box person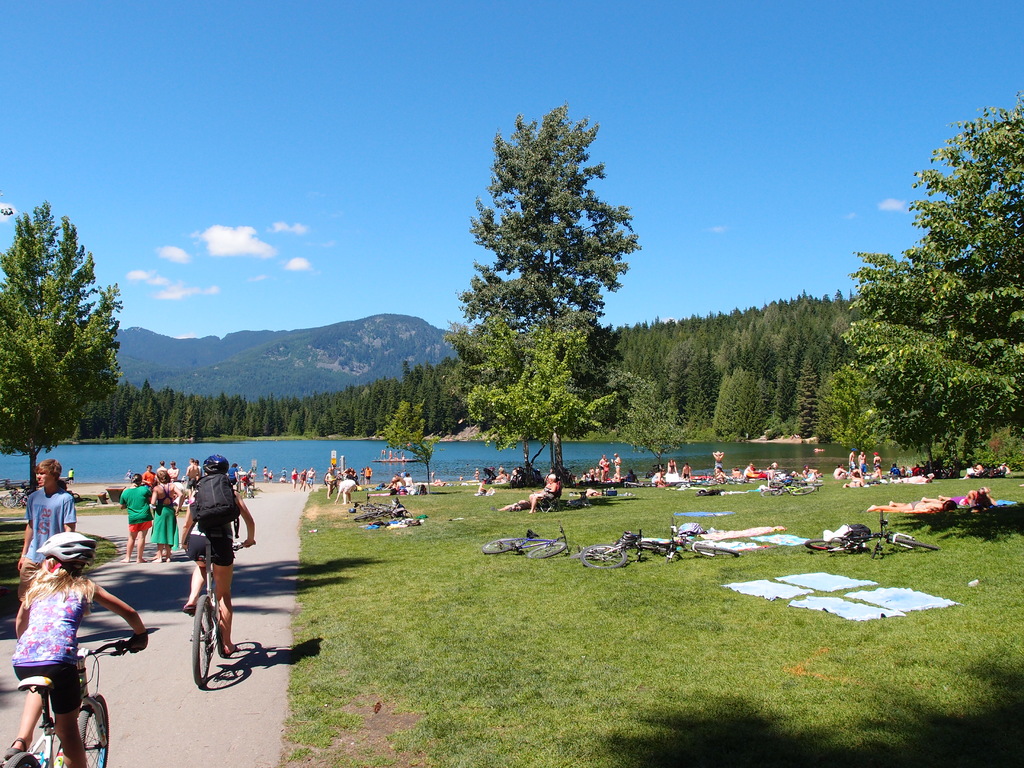
x1=606, y1=460, x2=612, y2=477
